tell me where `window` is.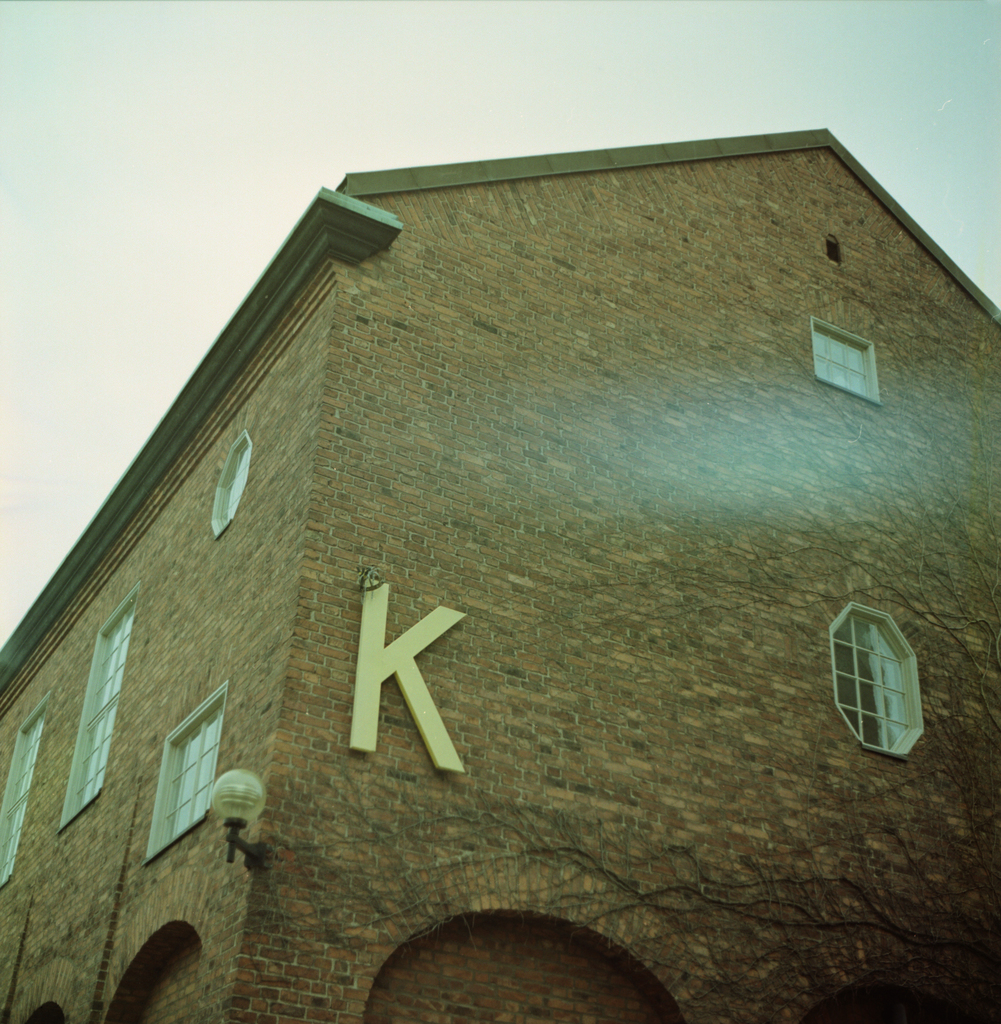
`window` is at bbox=[214, 430, 245, 540].
